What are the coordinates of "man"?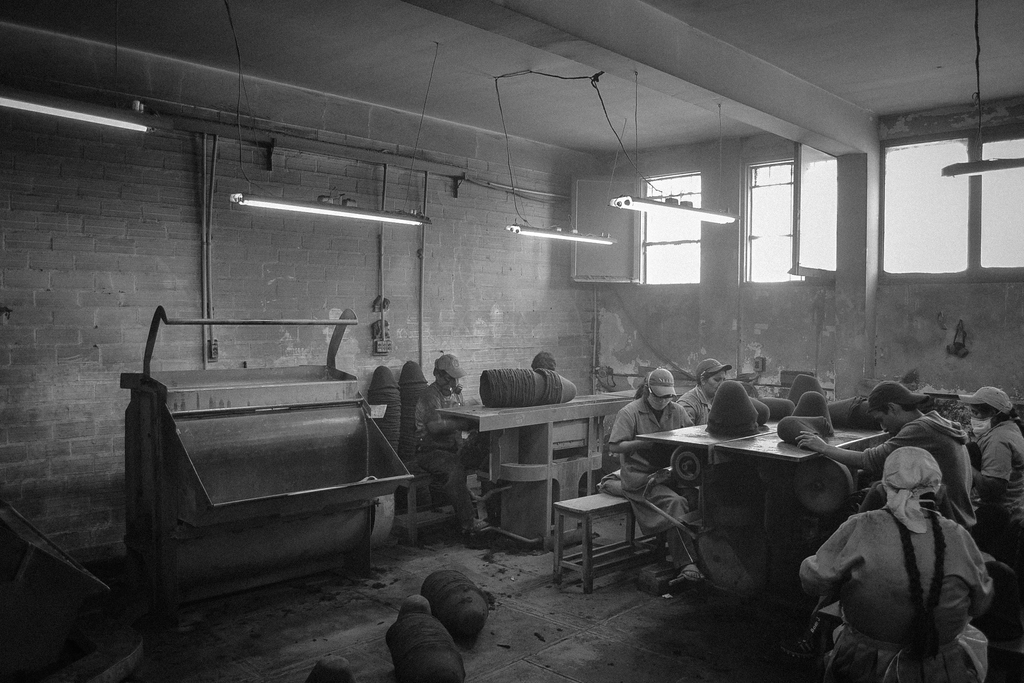
[771,476,999,662].
